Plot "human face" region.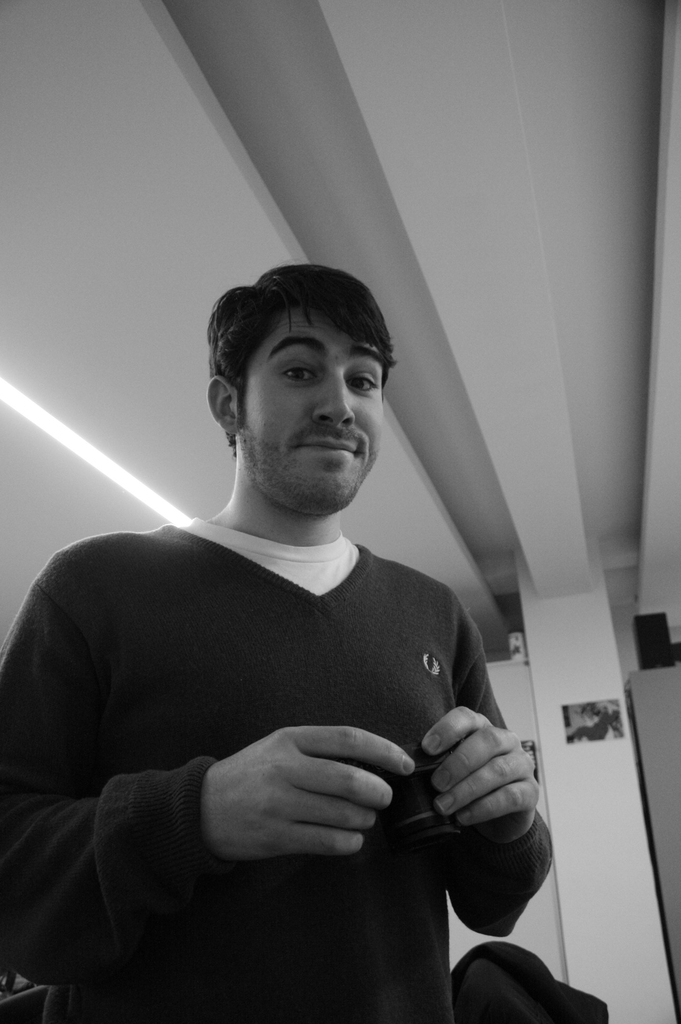
Plotted at crop(230, 305, 381, 518).
